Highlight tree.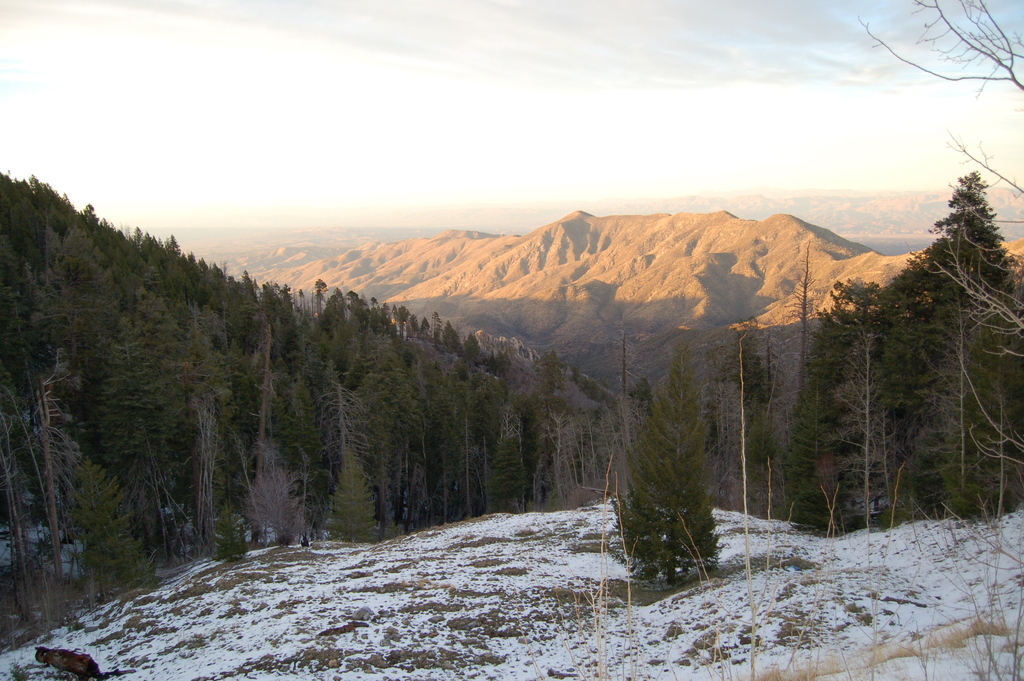
Highlighted region: (825, 338, 908, 533).
